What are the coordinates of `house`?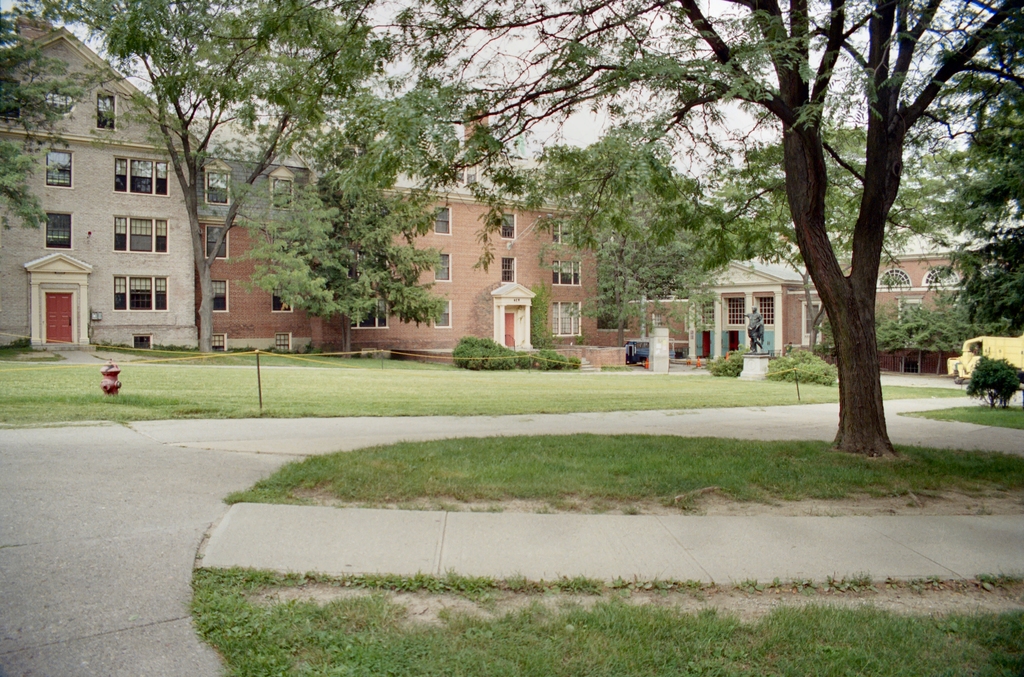
{"left": 188, "top": 98, "right": 598, "bottom": 355}.
